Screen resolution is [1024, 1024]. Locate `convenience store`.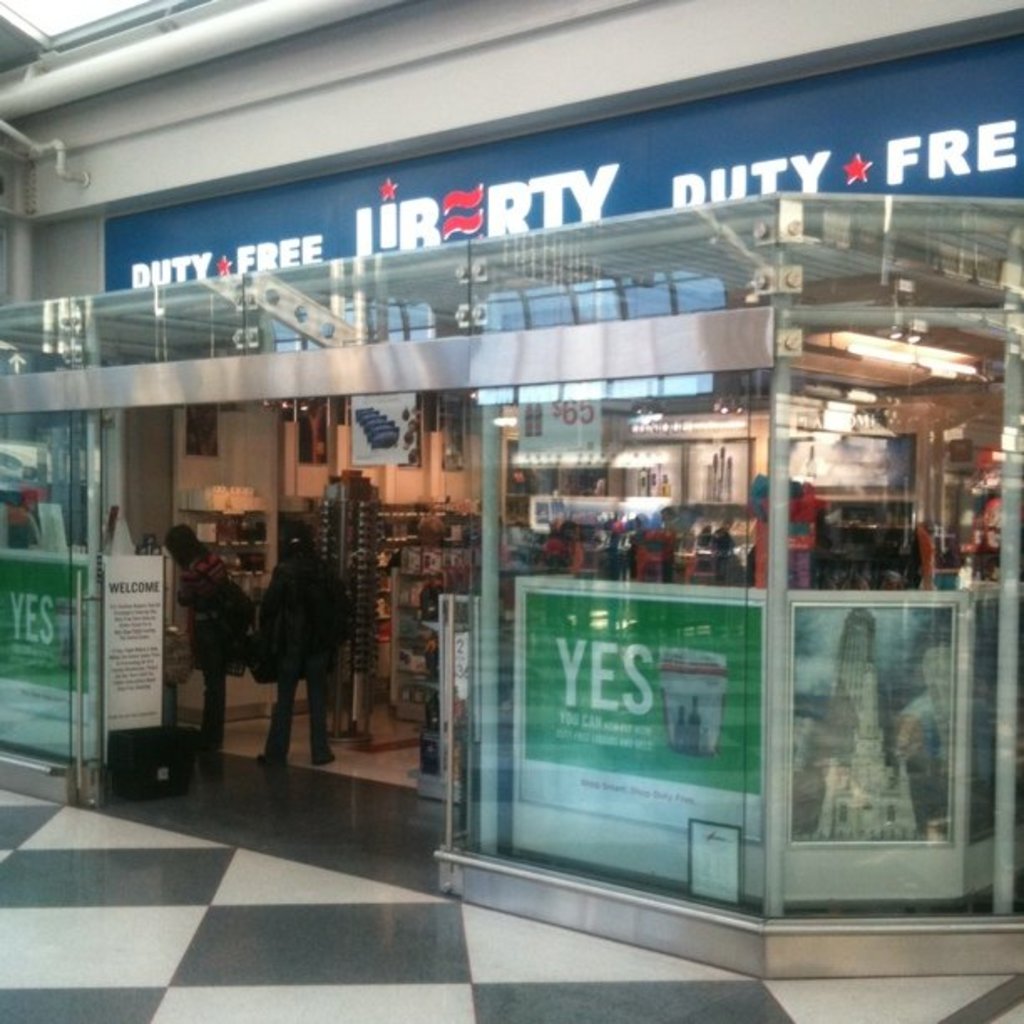
(0, 12, 1023, 1023).
